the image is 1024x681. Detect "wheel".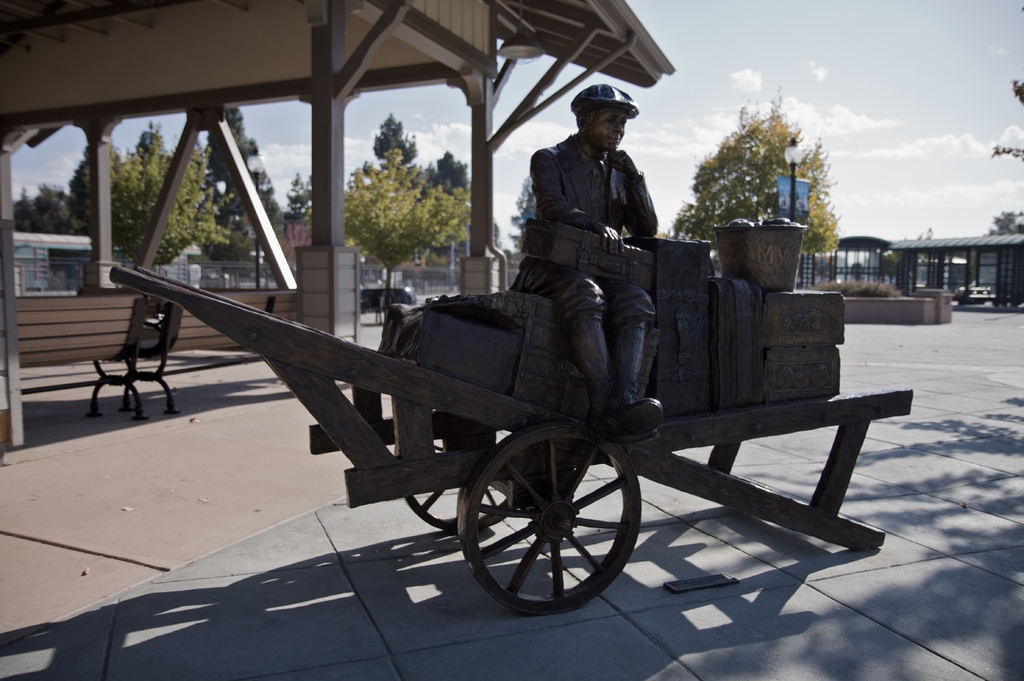
Detection: <region>408, 432, 513, 534</region>.
